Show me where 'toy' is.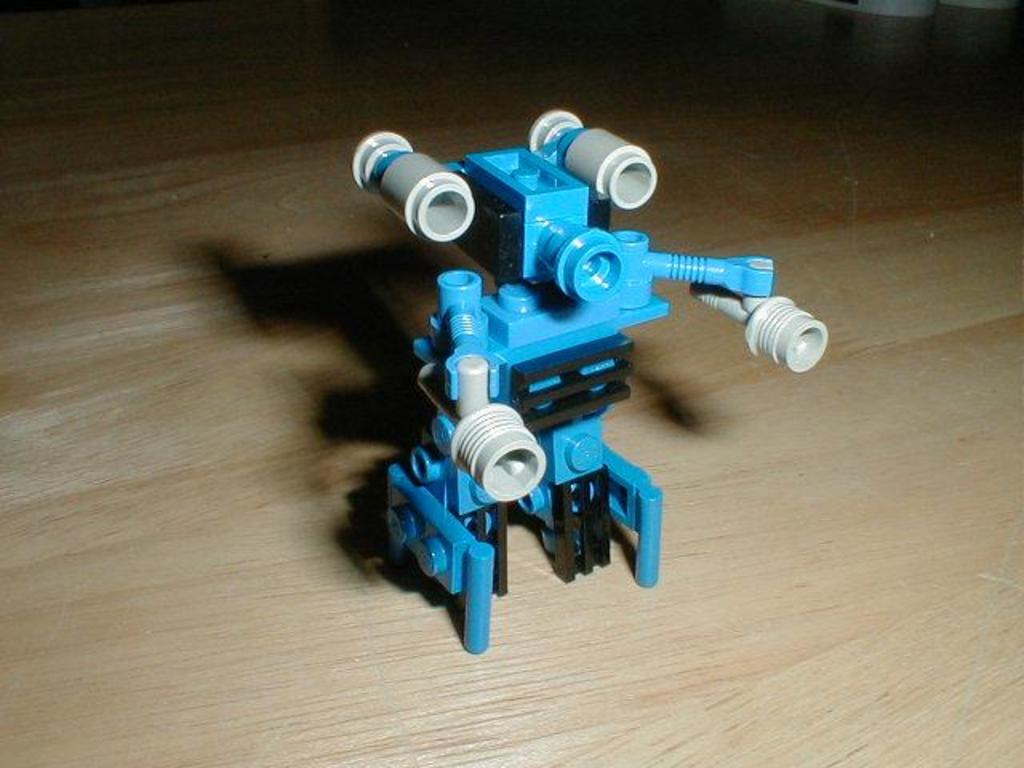
'toy' is at (left=355, top=110, right=827, bottom=654).
